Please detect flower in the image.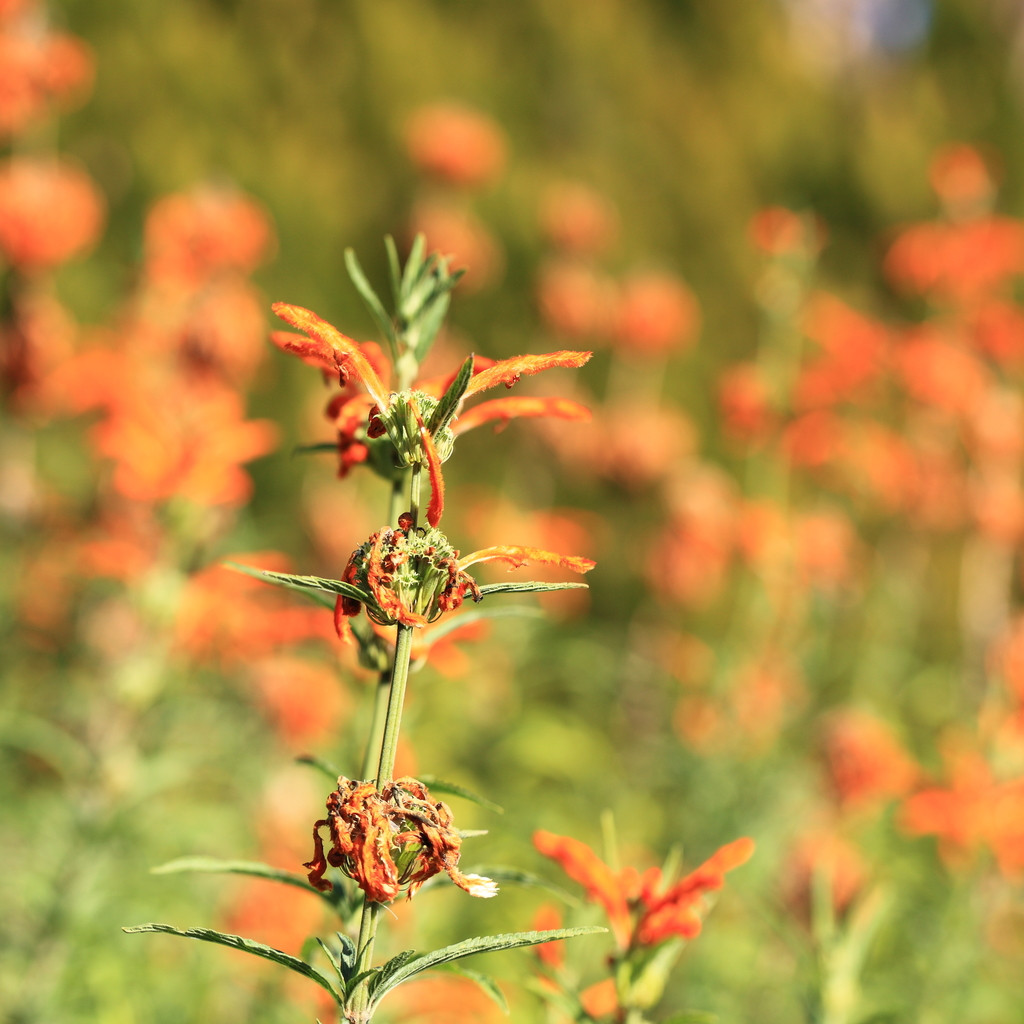
BBox(207, 847, 504, 1023).
